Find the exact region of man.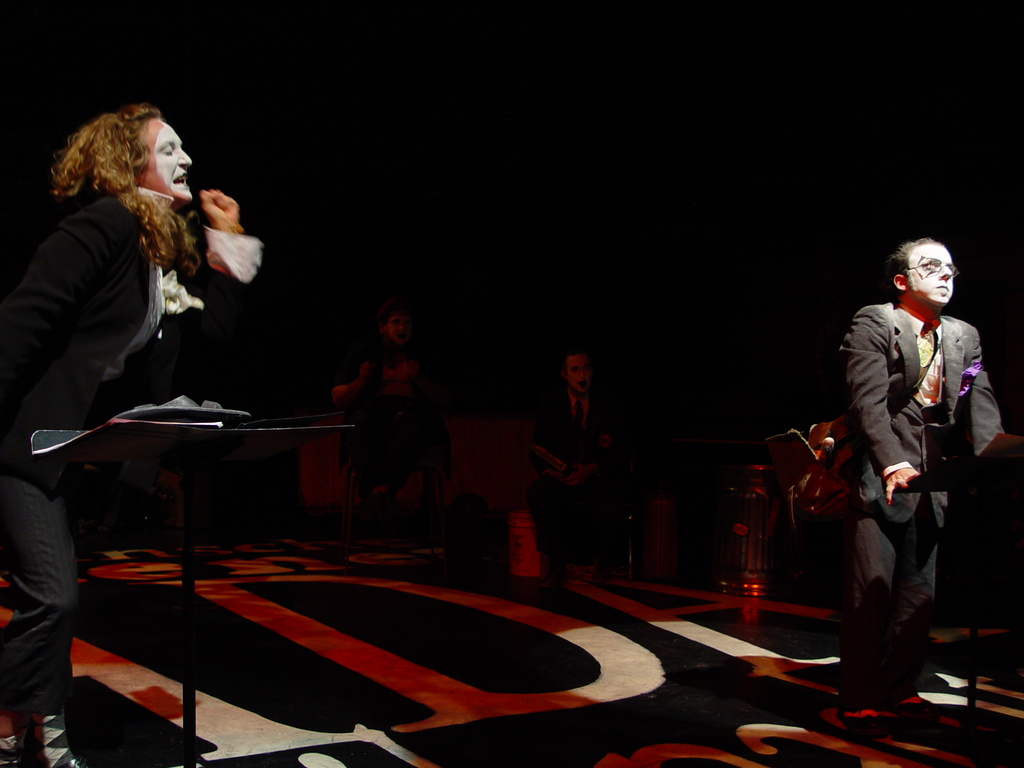
Exact region: {"x1": 324, "y1": 294, "x2": 453, "y2": 542}.
